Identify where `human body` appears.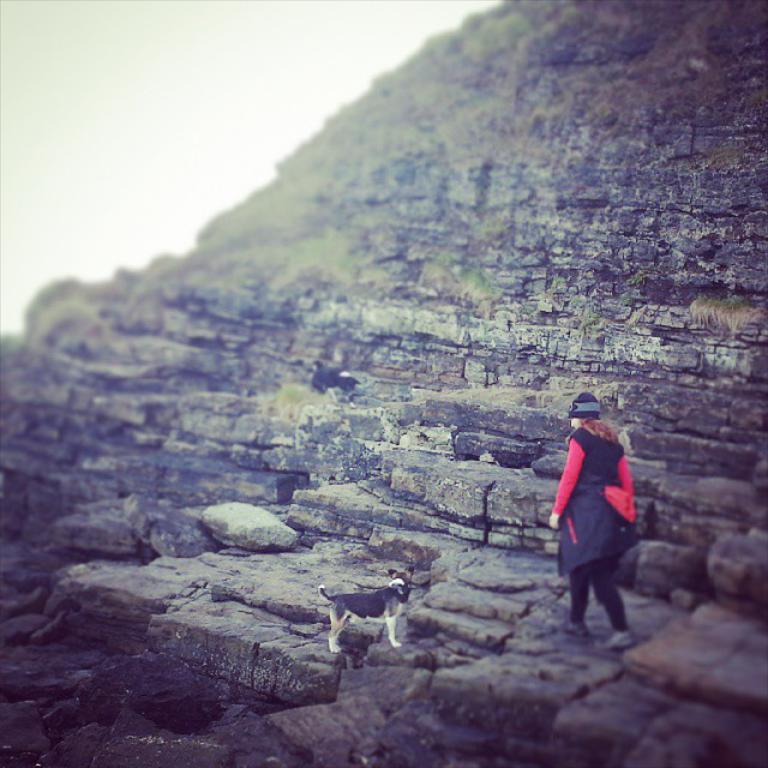
Appears at box=[562, 407, 662, 631].
